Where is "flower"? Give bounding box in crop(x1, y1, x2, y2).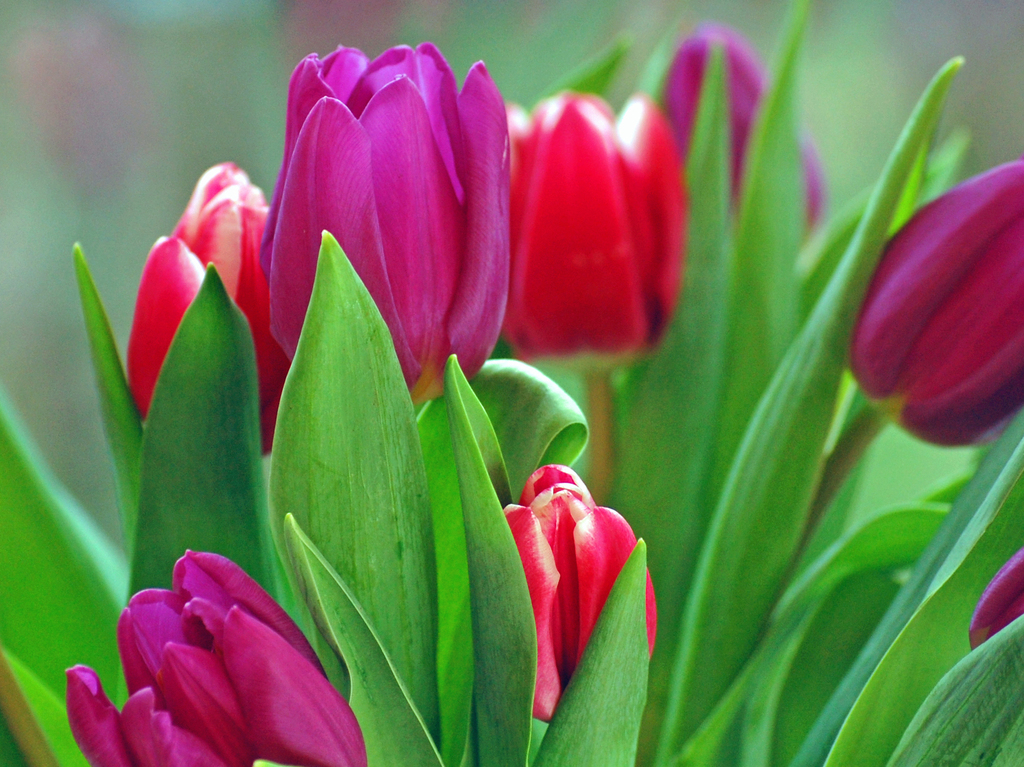
crop(851, 153, 1023, 442).
